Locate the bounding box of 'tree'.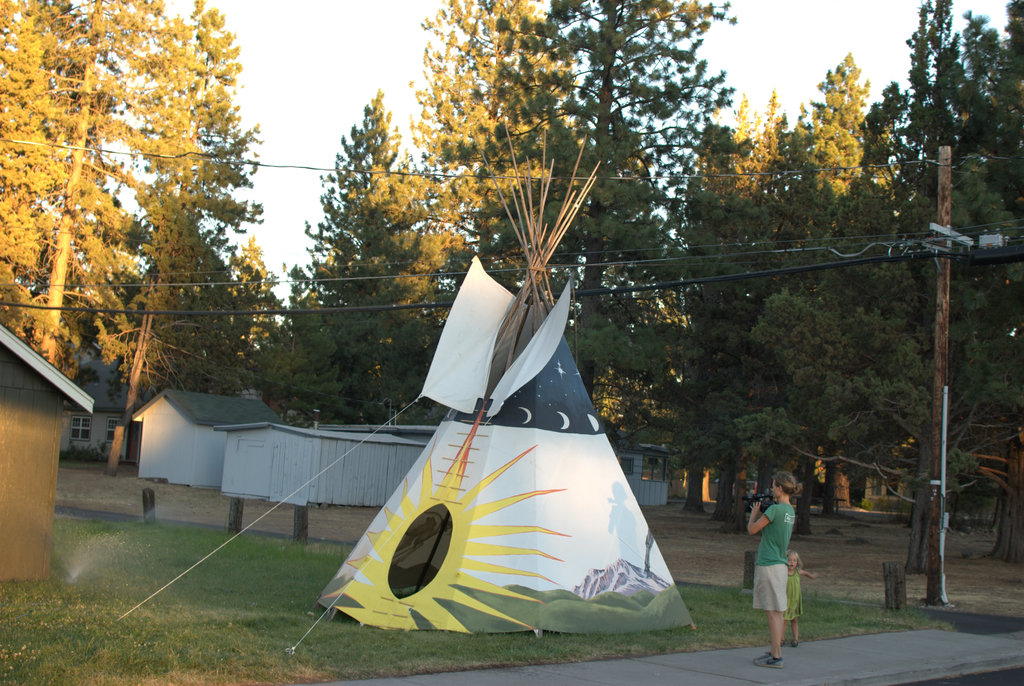
Bounding box: (748, 175, 938, 521).
